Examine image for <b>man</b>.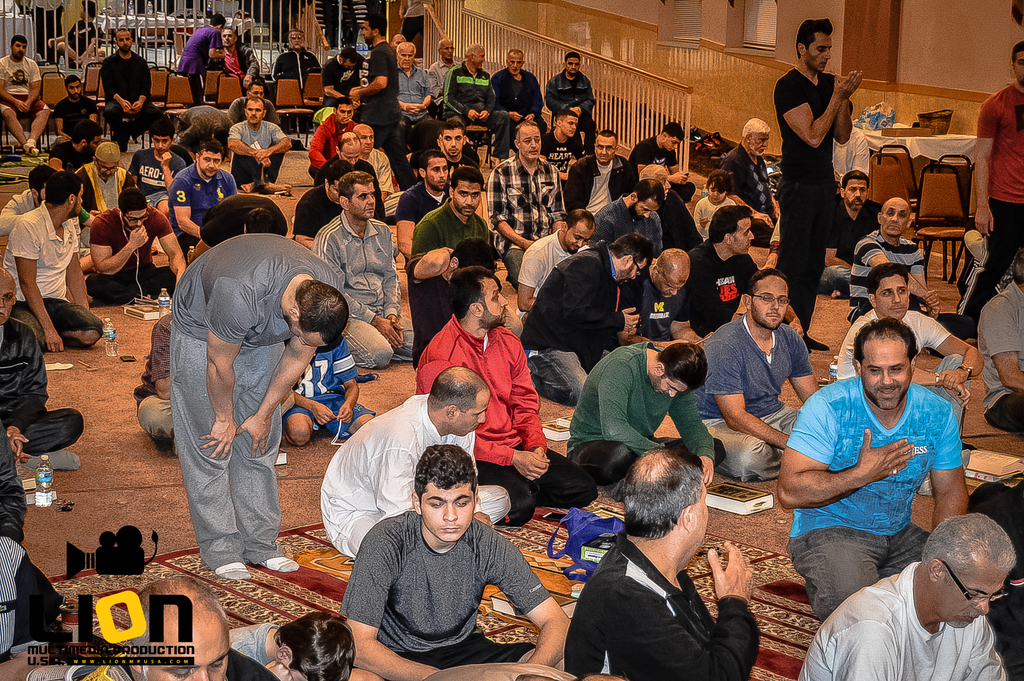
Examination result: pyautogui.locateOnScreen(837, 261, 982, 492).
